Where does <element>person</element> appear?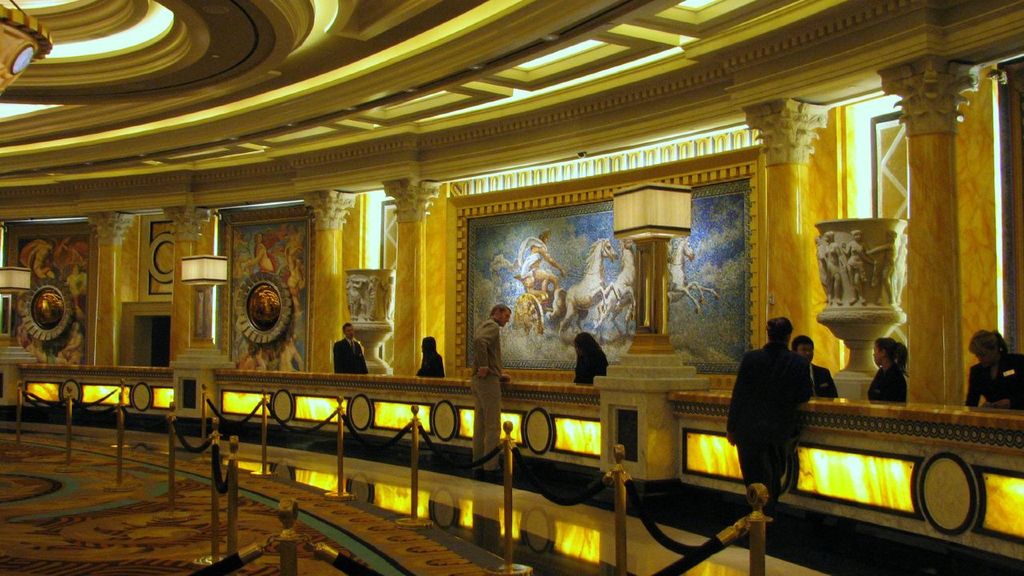
Appears at detection(367, 275, 380, 319).
